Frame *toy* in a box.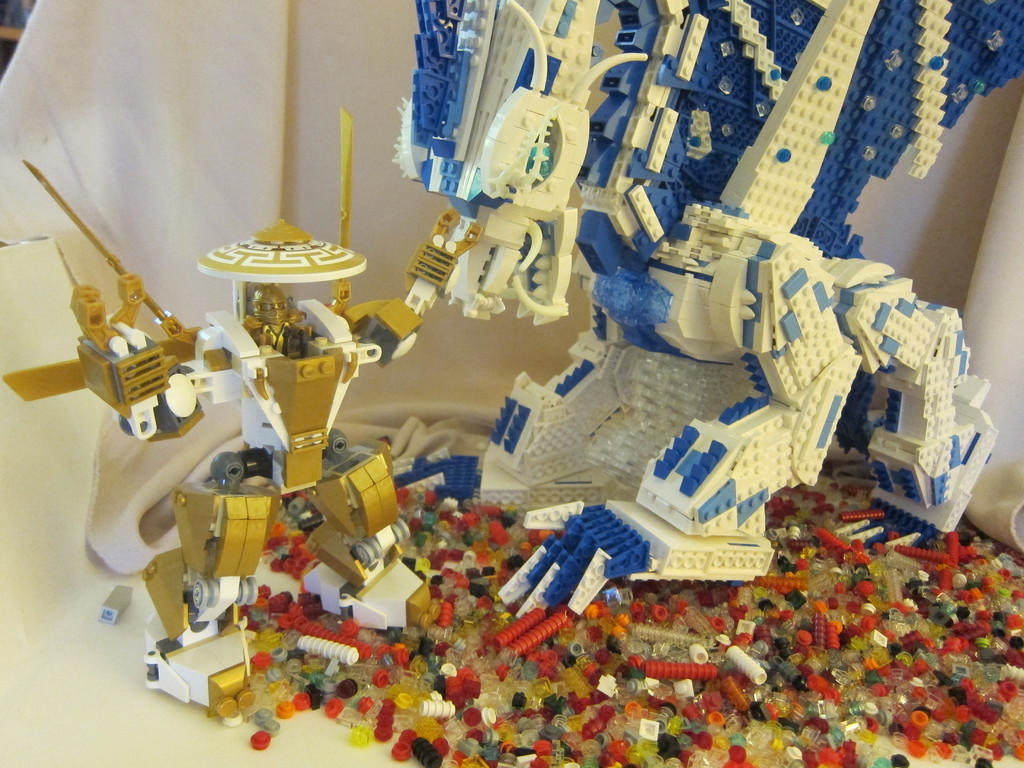
55,198,440,660.
